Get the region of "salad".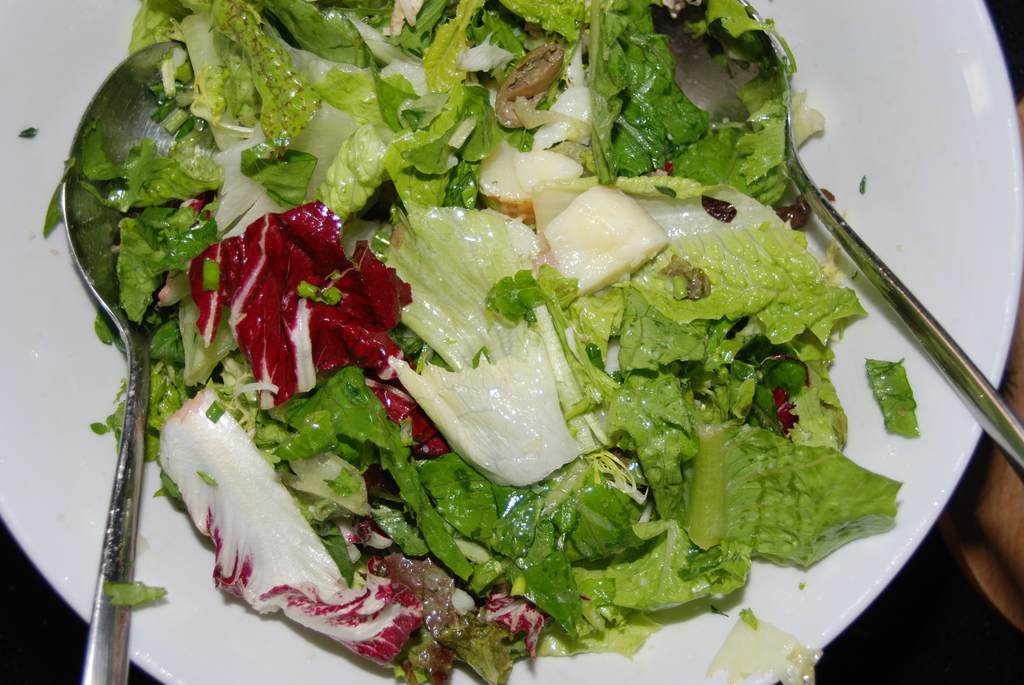
<bbox>62, 1, 924, 679</bbox>.
